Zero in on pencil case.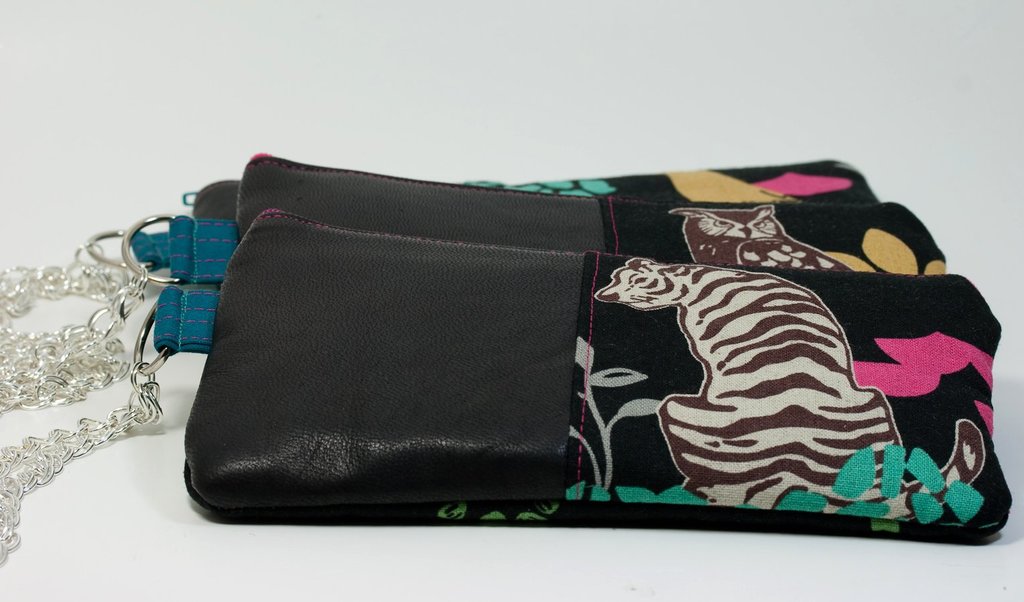
Zeroed in: pyautogui.locateOnScreen(0, 210, 1013, 570).
